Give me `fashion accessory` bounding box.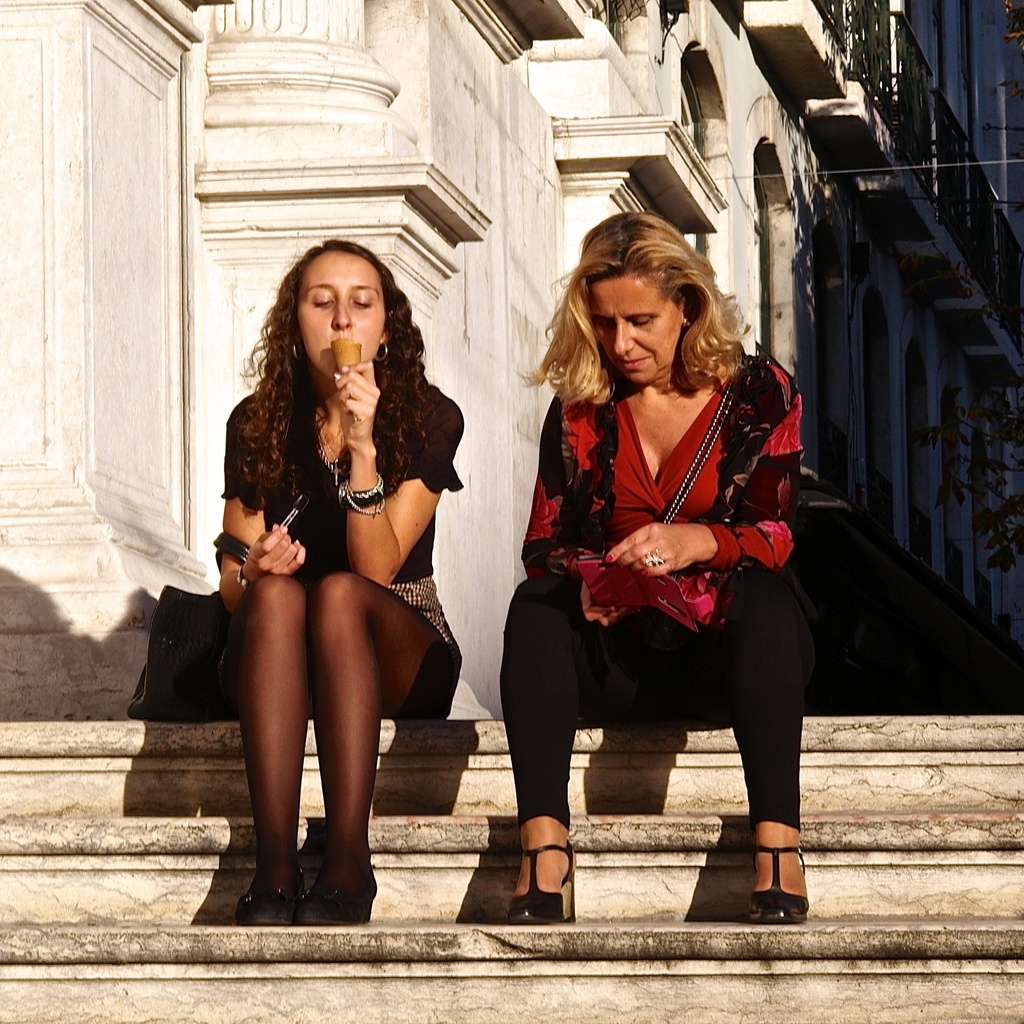
select_region(317, 433, 352, 474).
